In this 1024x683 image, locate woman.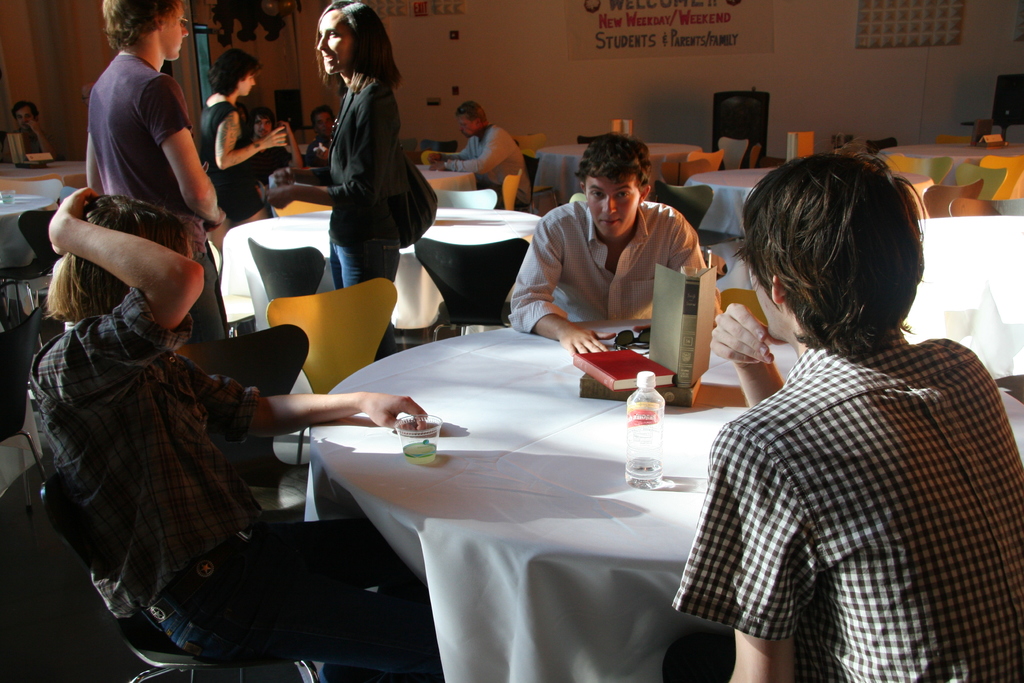
Bounding box: 198,58,294,224.
